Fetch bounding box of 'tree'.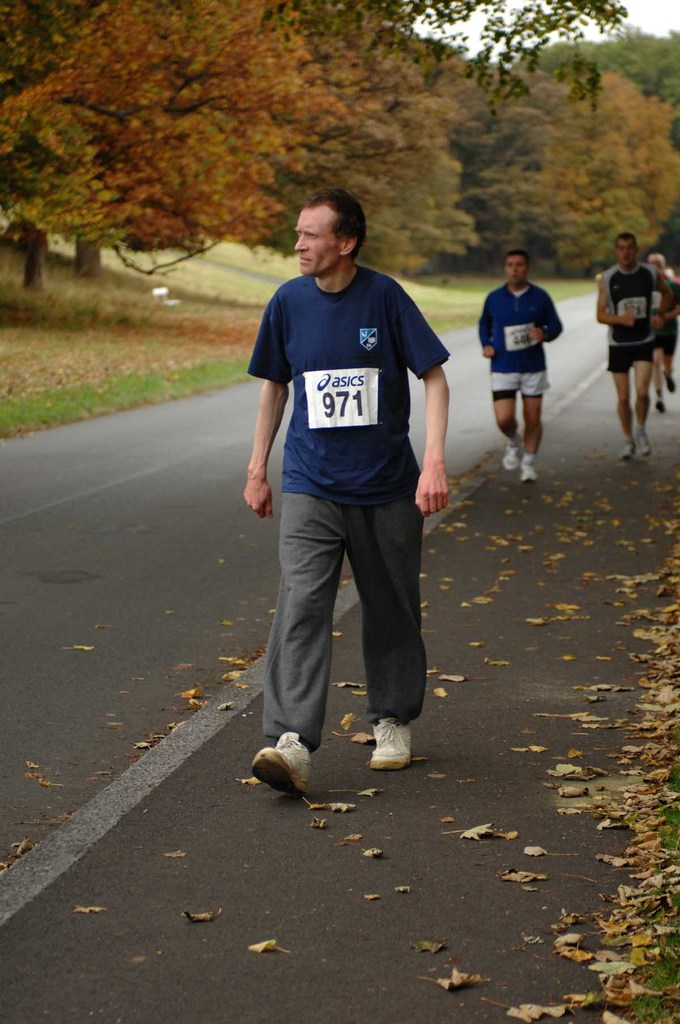
Bbox: left=409, top=42, right=679, bottom=297.
